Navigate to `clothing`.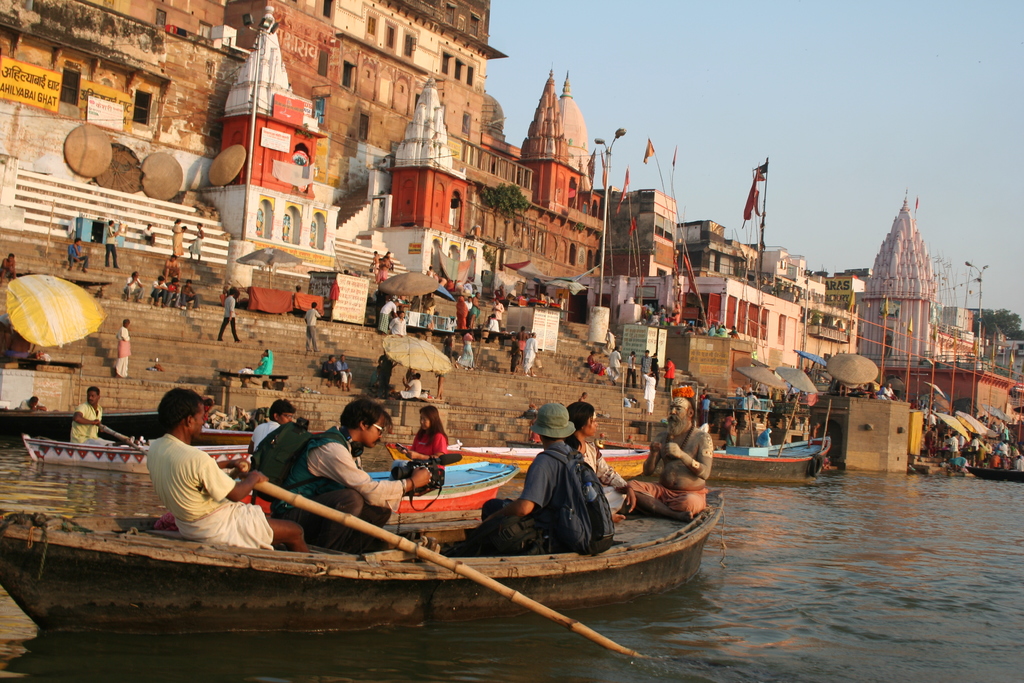
Navigation target: locate(116, 323, 133, 379).
